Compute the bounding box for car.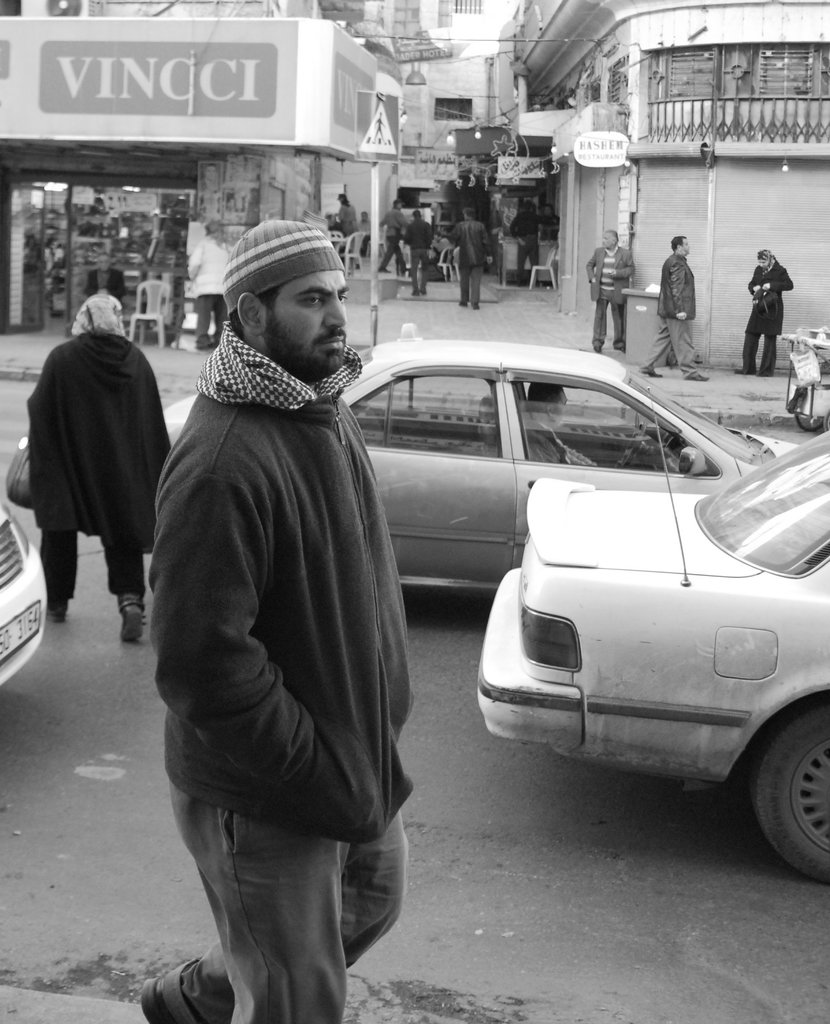
(x1=458, y1=417, x2=829, y2=860).
